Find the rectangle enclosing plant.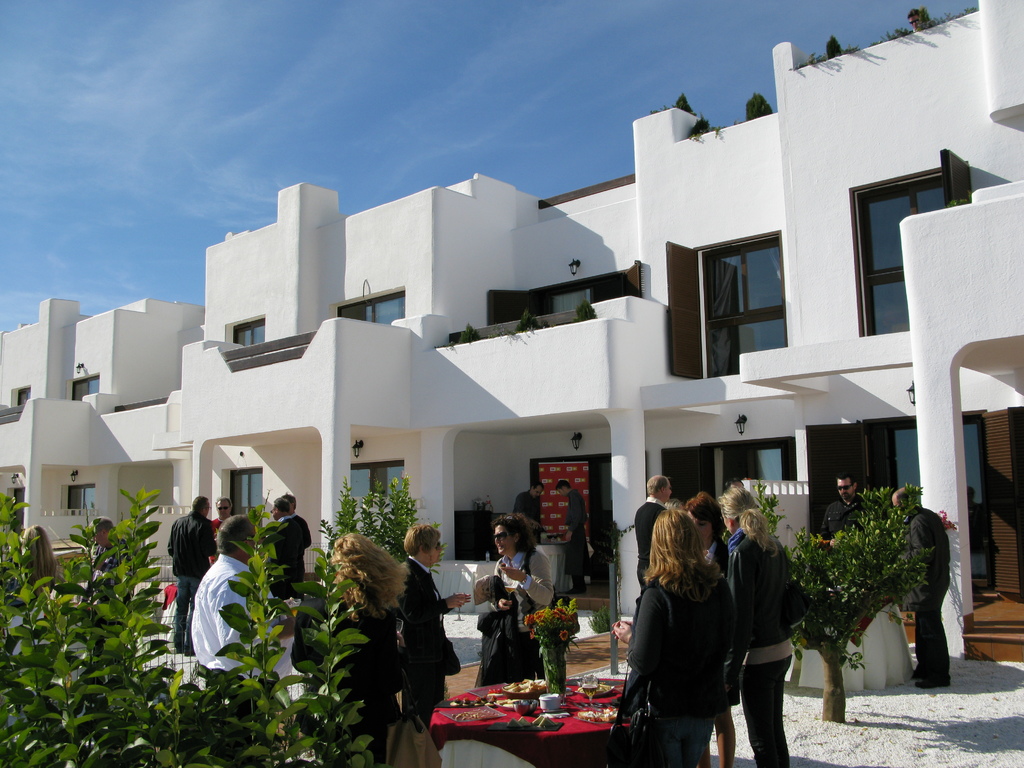
region(886, 6, 975, 37).
